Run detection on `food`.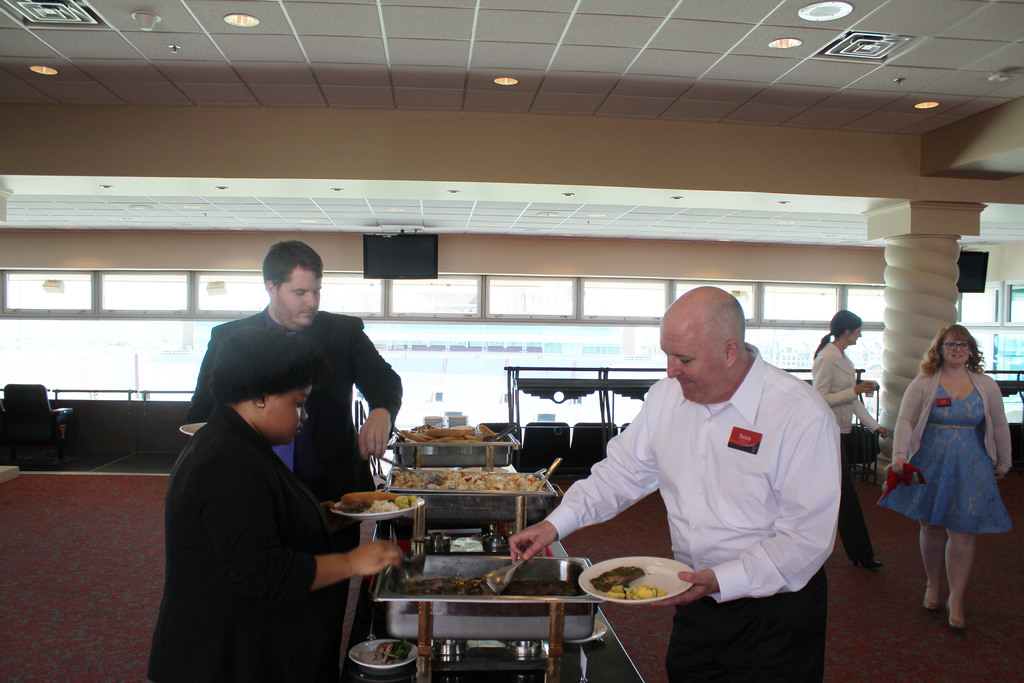
Result: BBox(596, 566, 643, 587).
